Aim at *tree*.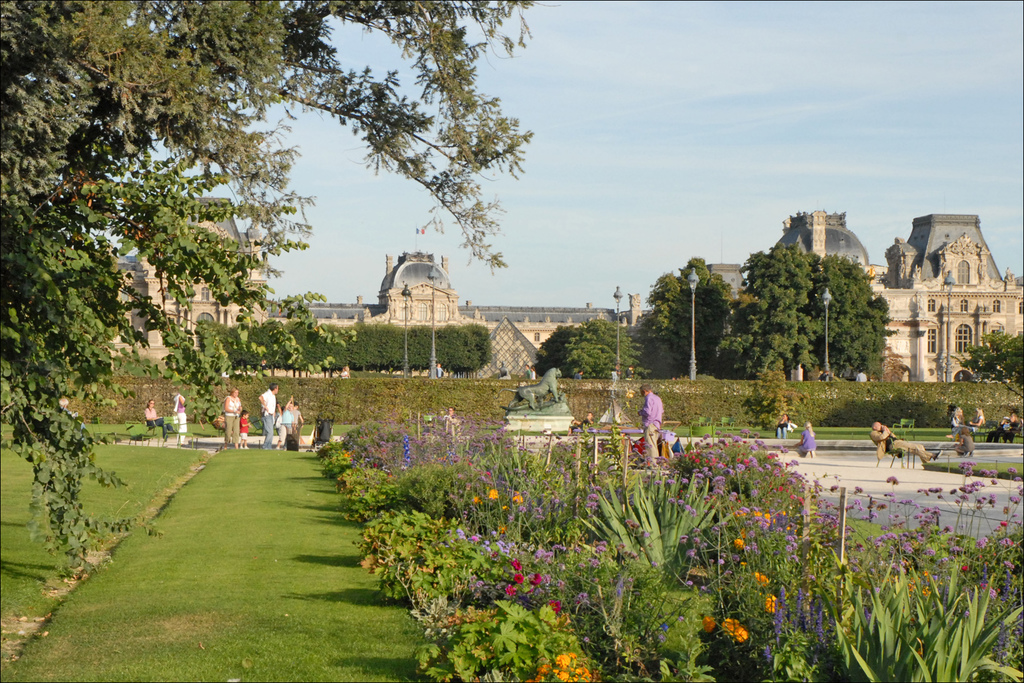
Aimed at crop(0, 0, 531, 575).
